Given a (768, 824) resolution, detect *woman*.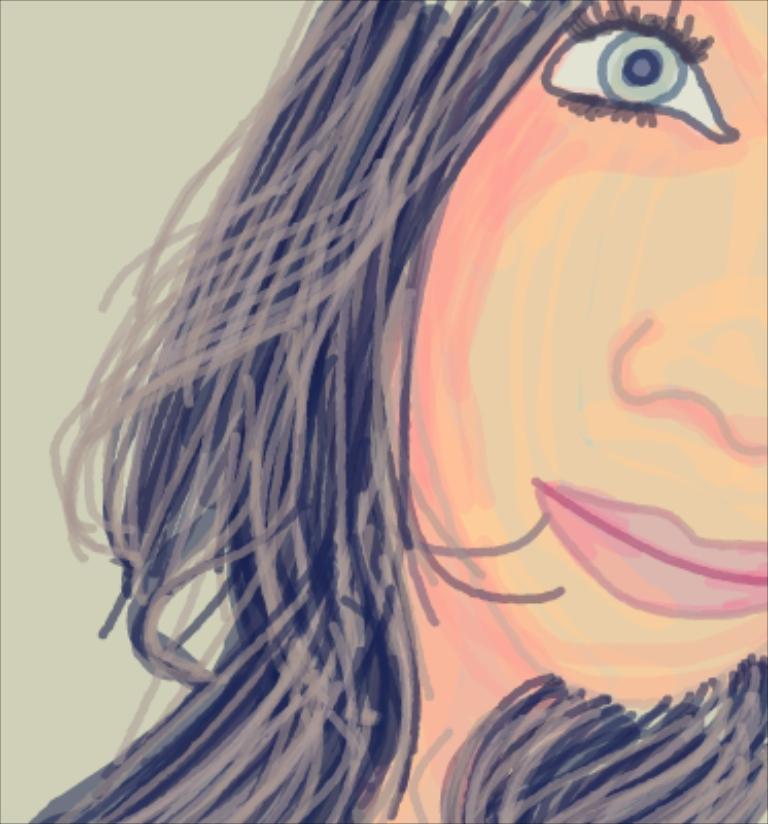
rect(25, 0, 766, 822).
